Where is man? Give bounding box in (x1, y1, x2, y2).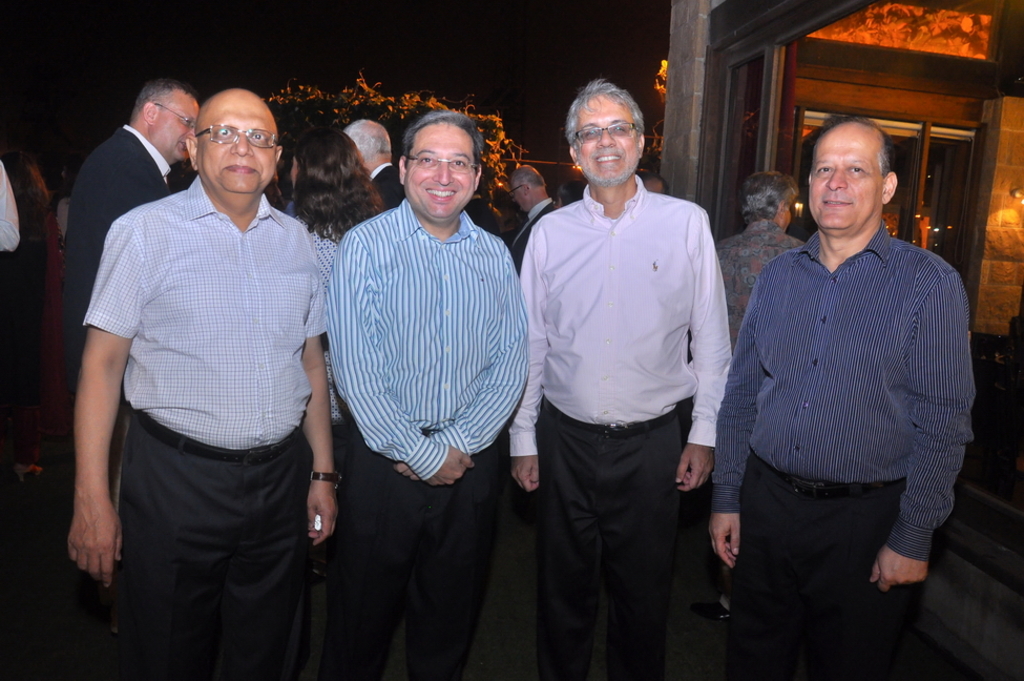
(80, 84, 329, 680).
